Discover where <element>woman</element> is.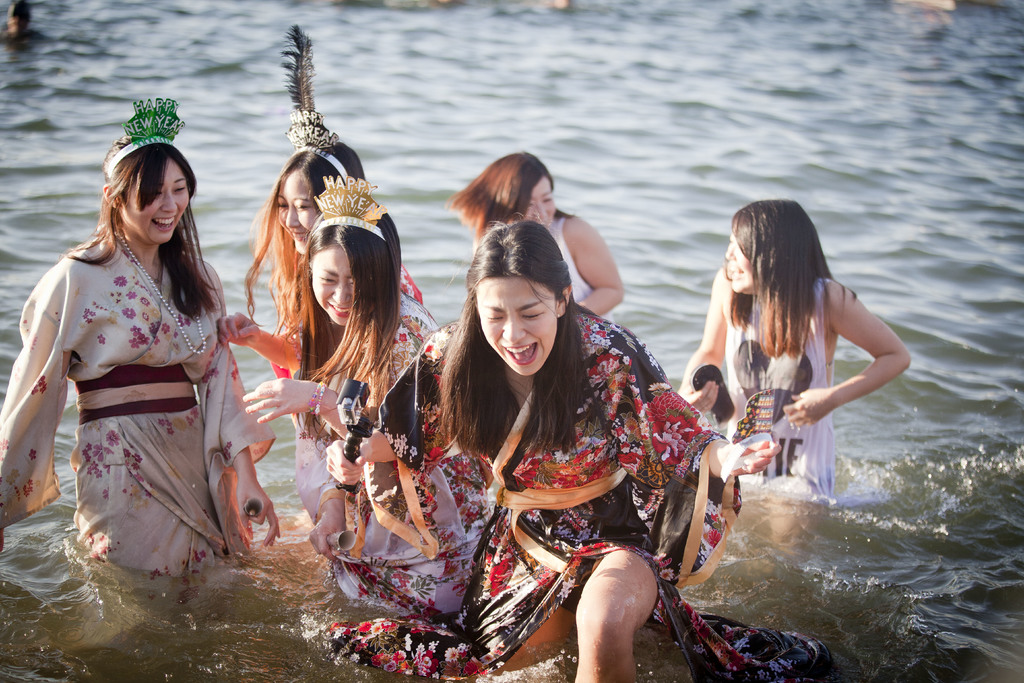
Discovered at 237,167,499,614.
